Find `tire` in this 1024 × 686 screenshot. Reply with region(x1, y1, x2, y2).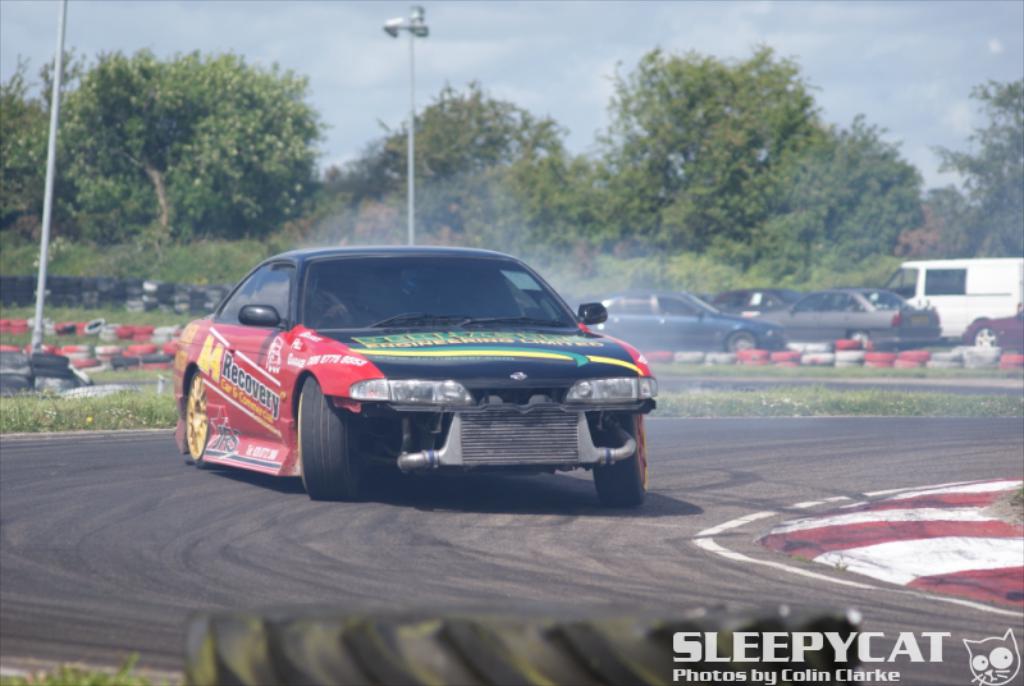
region(0, 371, 38, 397).
